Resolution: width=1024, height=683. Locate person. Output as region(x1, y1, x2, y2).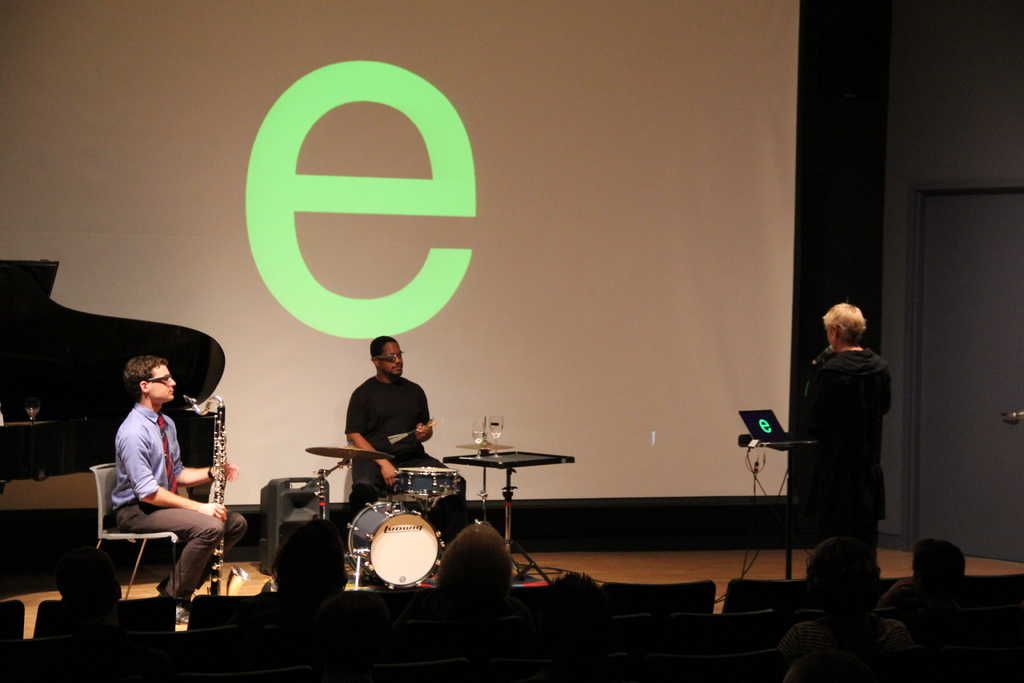
region(102, 354, 237, 625).
